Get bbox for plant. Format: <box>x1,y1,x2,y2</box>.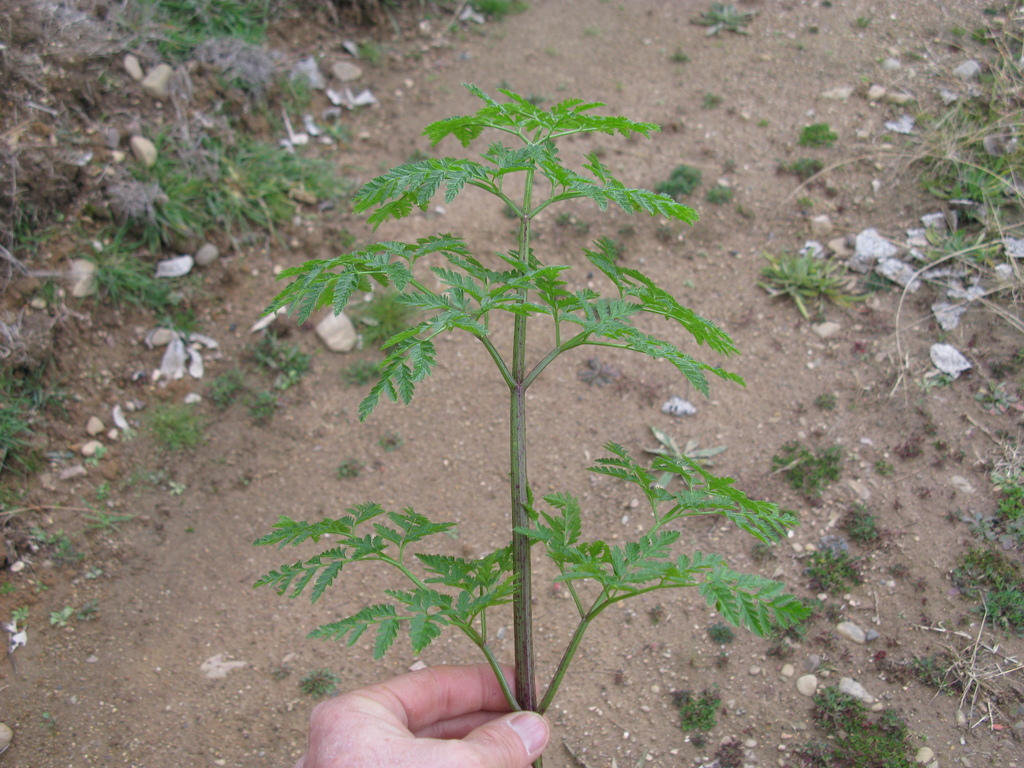
<box>789,531,868,602</box>.
